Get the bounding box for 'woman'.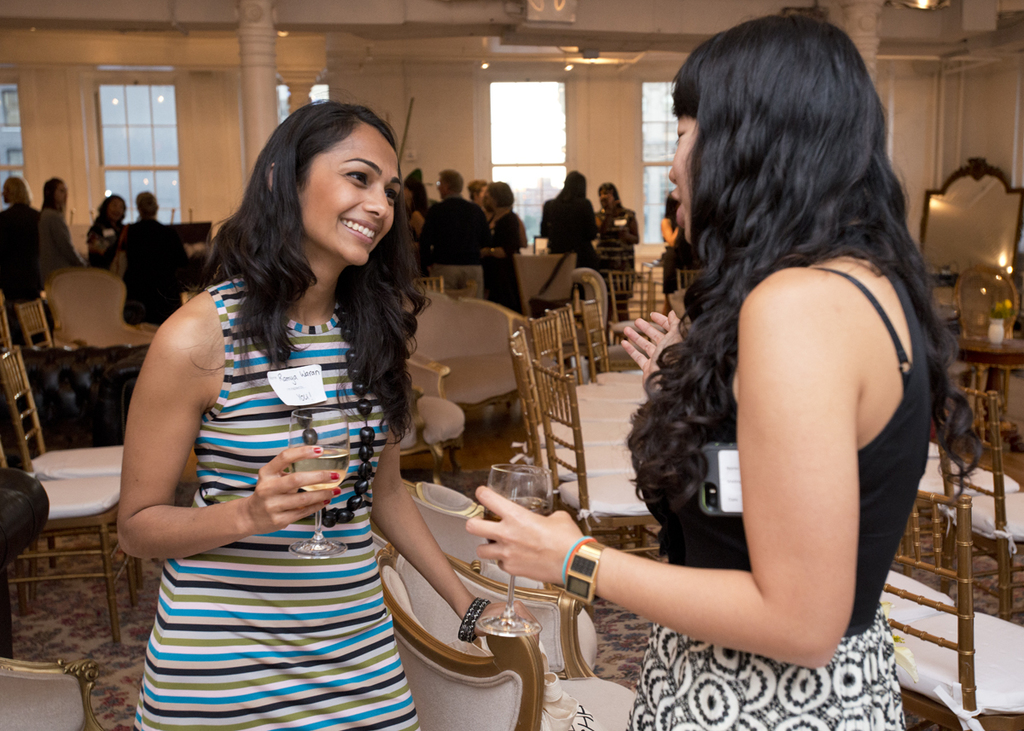
<box>537,170,594,299</box>.
